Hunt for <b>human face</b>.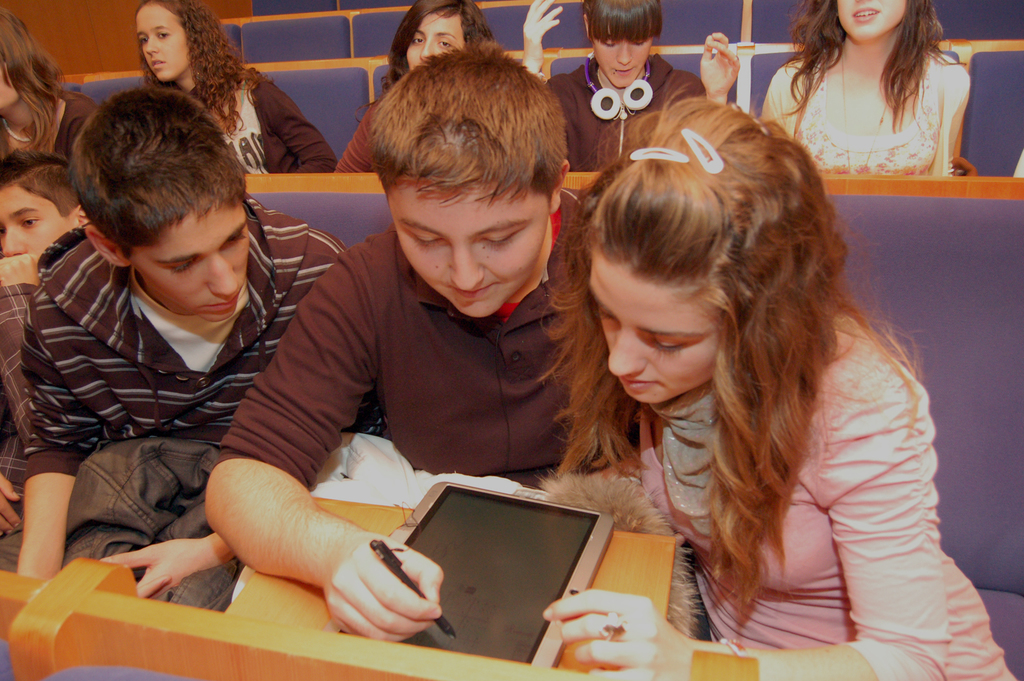
Hunted down at 840,0,908,45.
